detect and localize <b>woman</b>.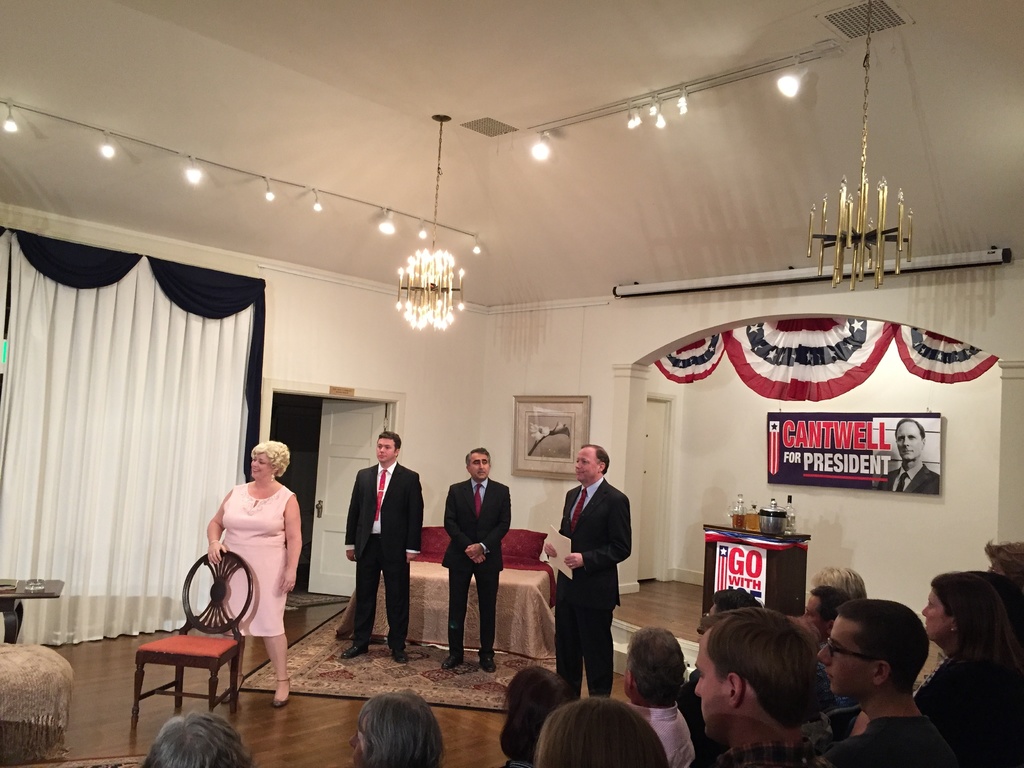
Localized at 909 575 1018 764.
